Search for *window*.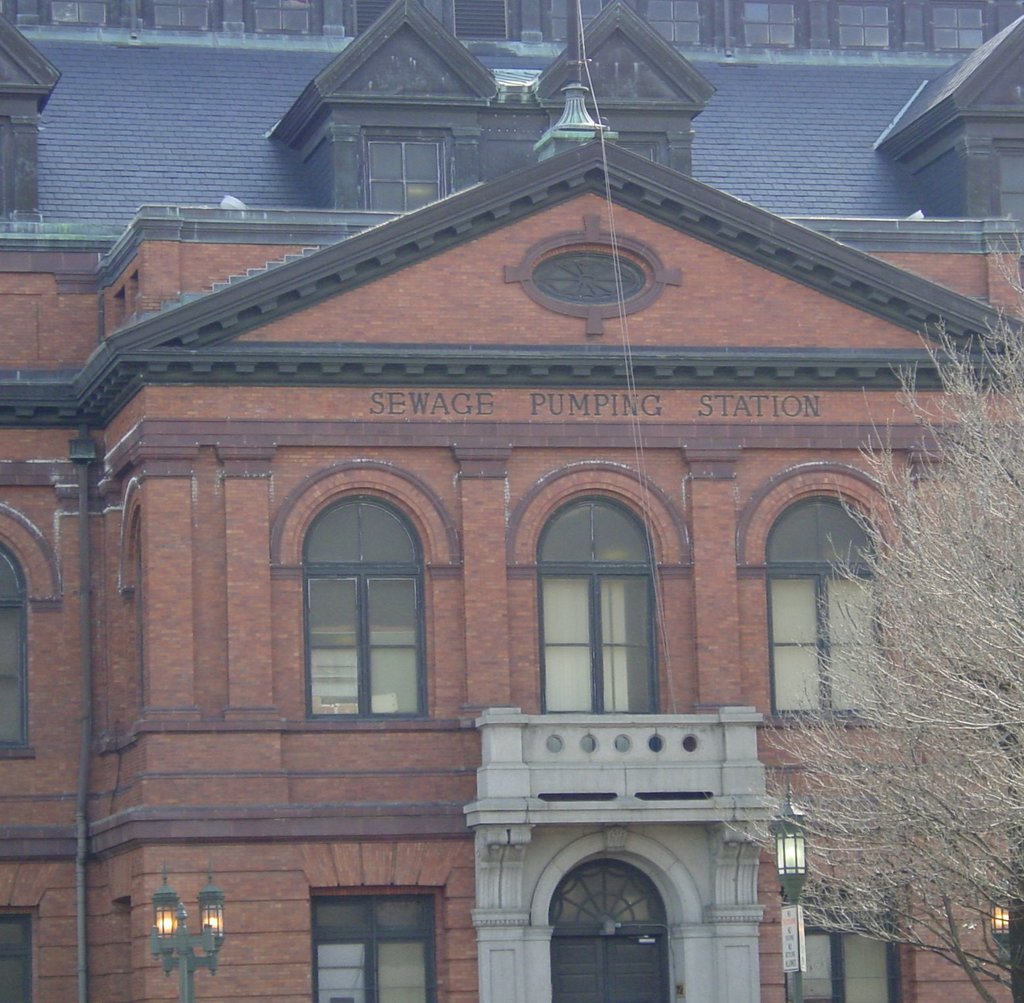
Found at <box>447,0,522,41</box>.
